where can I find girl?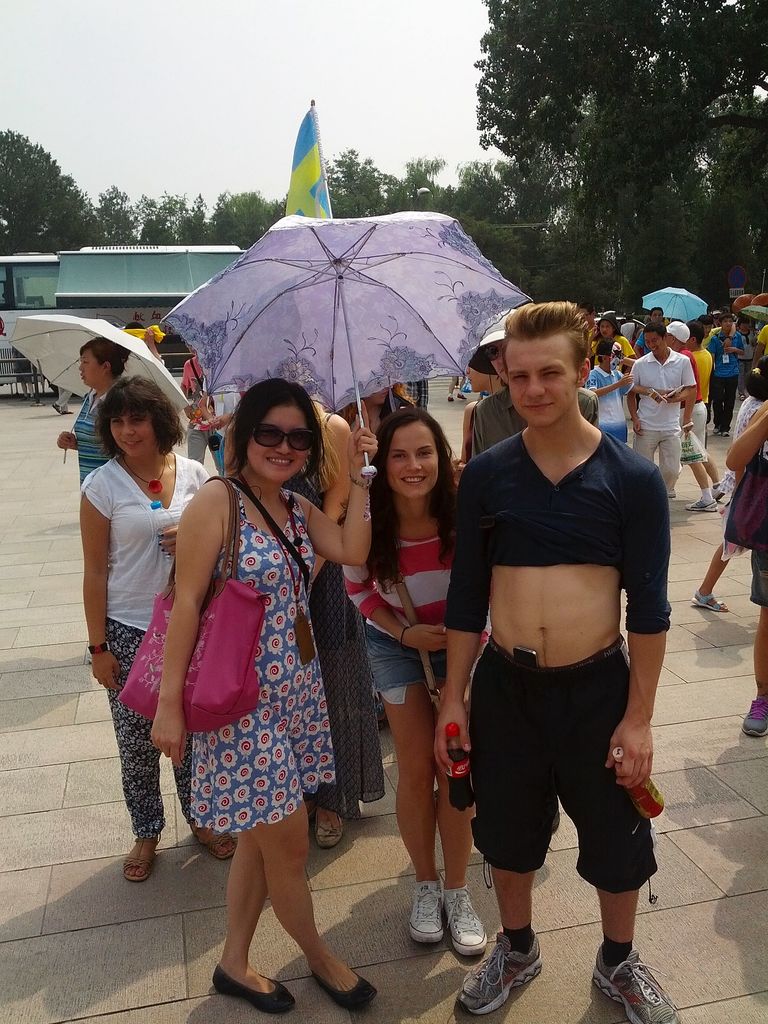
You can find it at Rect(347, 409, 493, 961).
